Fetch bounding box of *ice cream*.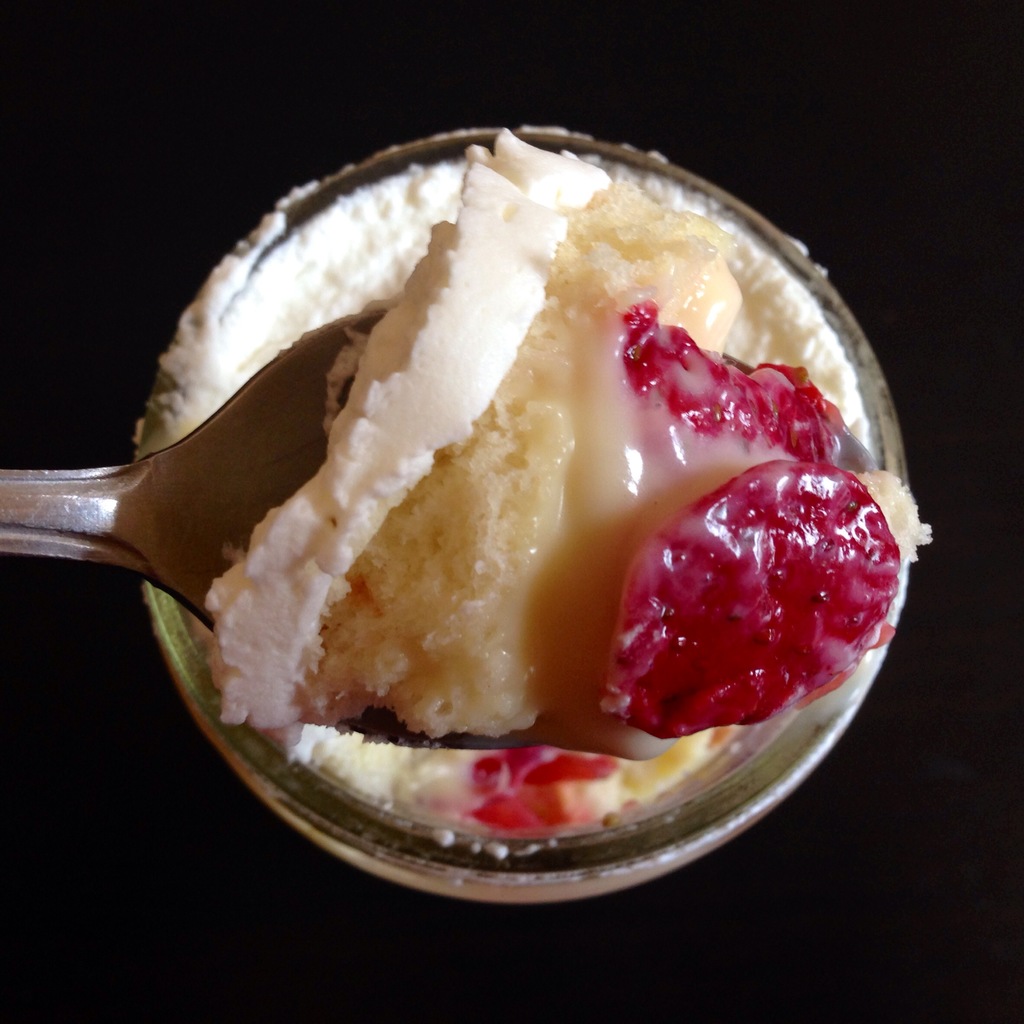
Bbox: 139:131:932:842.
